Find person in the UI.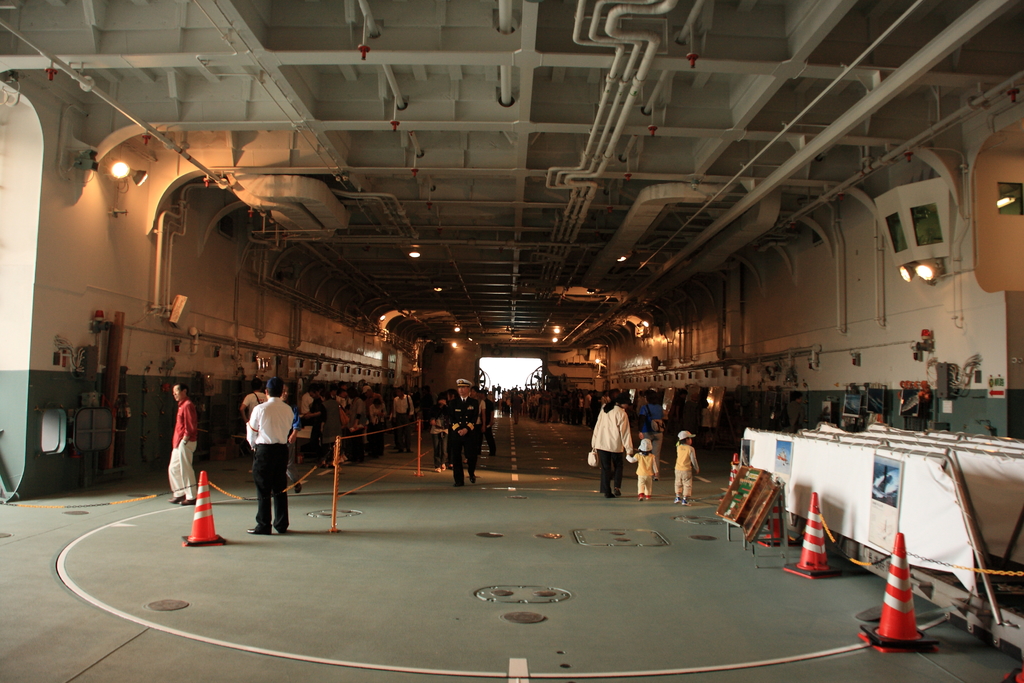
UI element at region(362, 385, 381, 453).
